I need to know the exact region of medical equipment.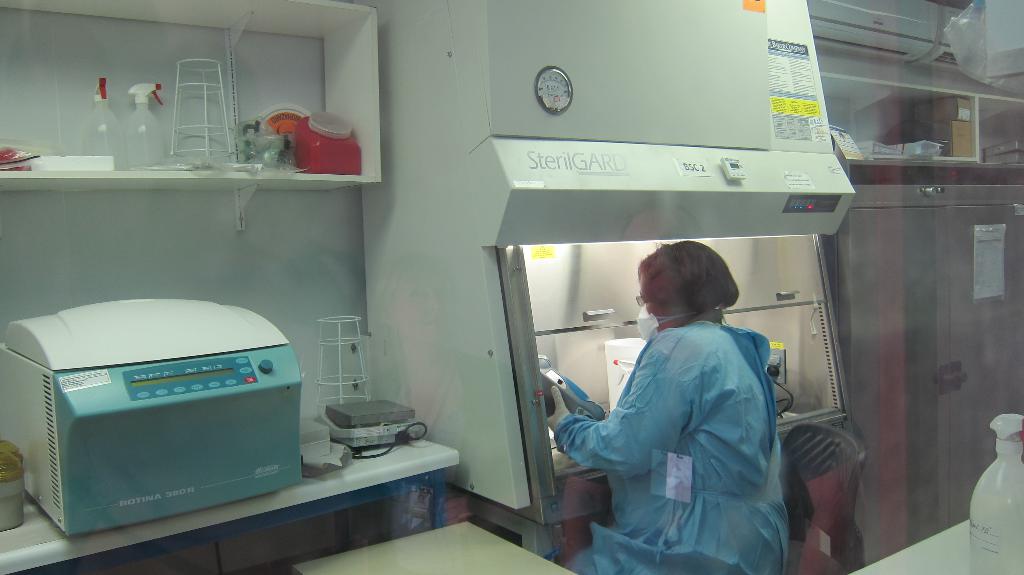
Region: bbox(1, 298, 303, 537).
